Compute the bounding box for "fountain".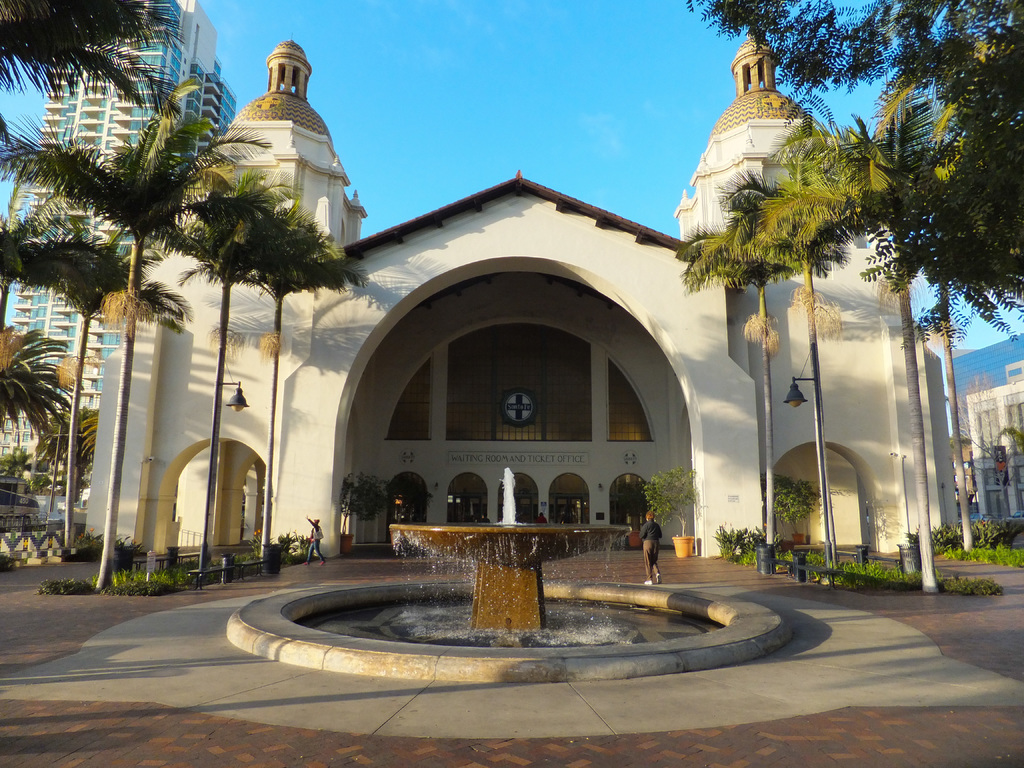
<box>247,470,783,707</box>.
